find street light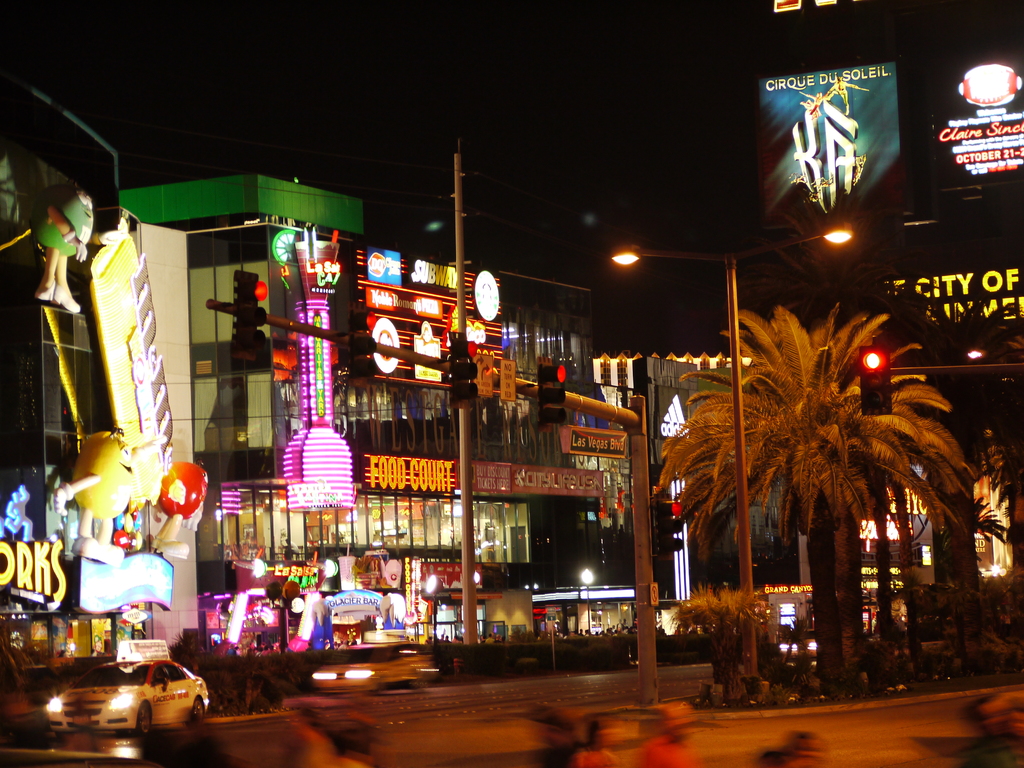
box=[612, 221, 853, 678]
